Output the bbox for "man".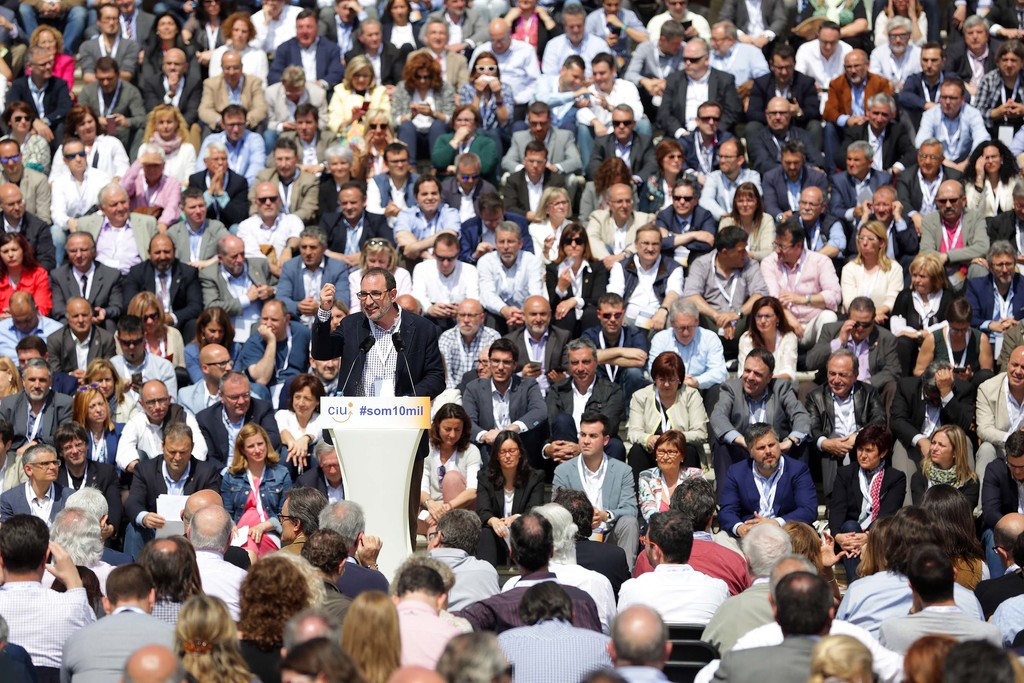
l=565, t=47, r=652, b=161.
